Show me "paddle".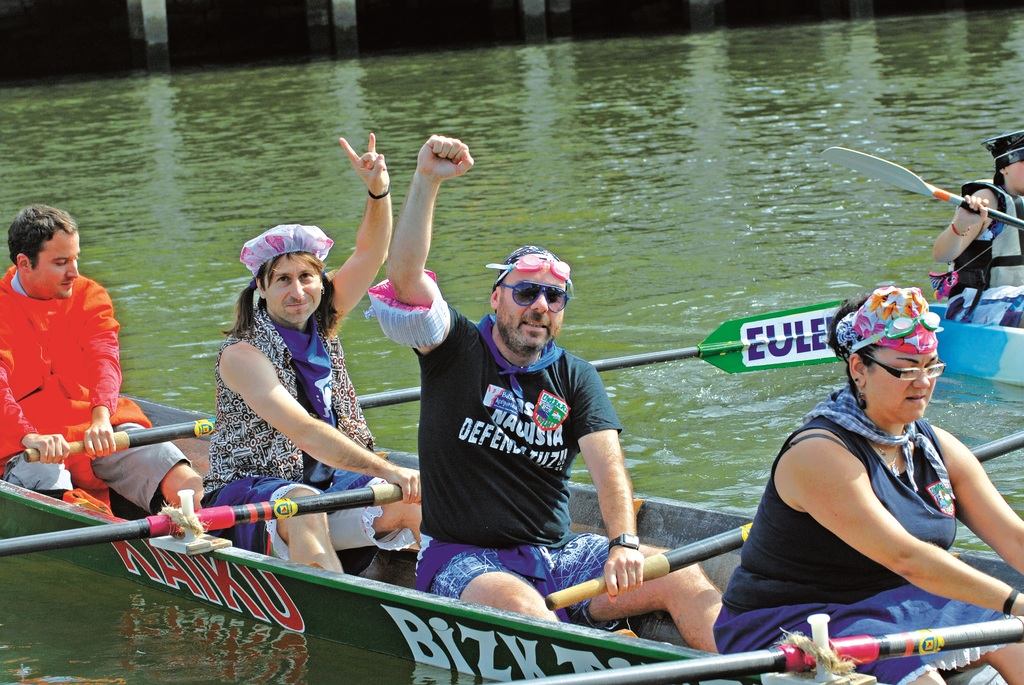
"paddle" is here: detection(822, 146, 1023, 232).
